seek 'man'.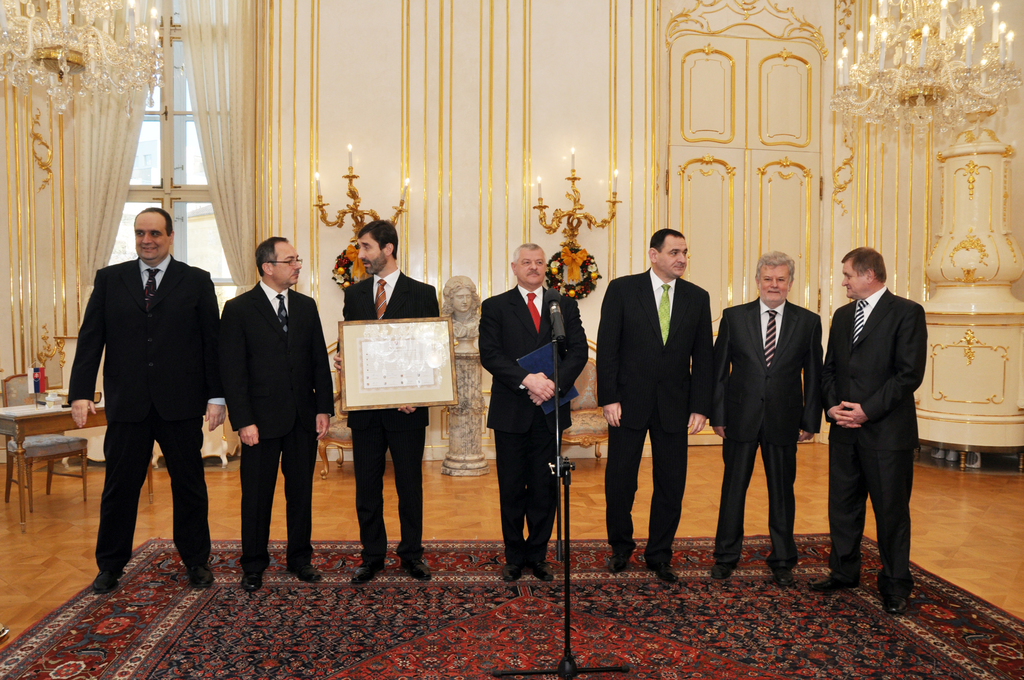
<bbox>57, 191, 220, 595</bbox>.
